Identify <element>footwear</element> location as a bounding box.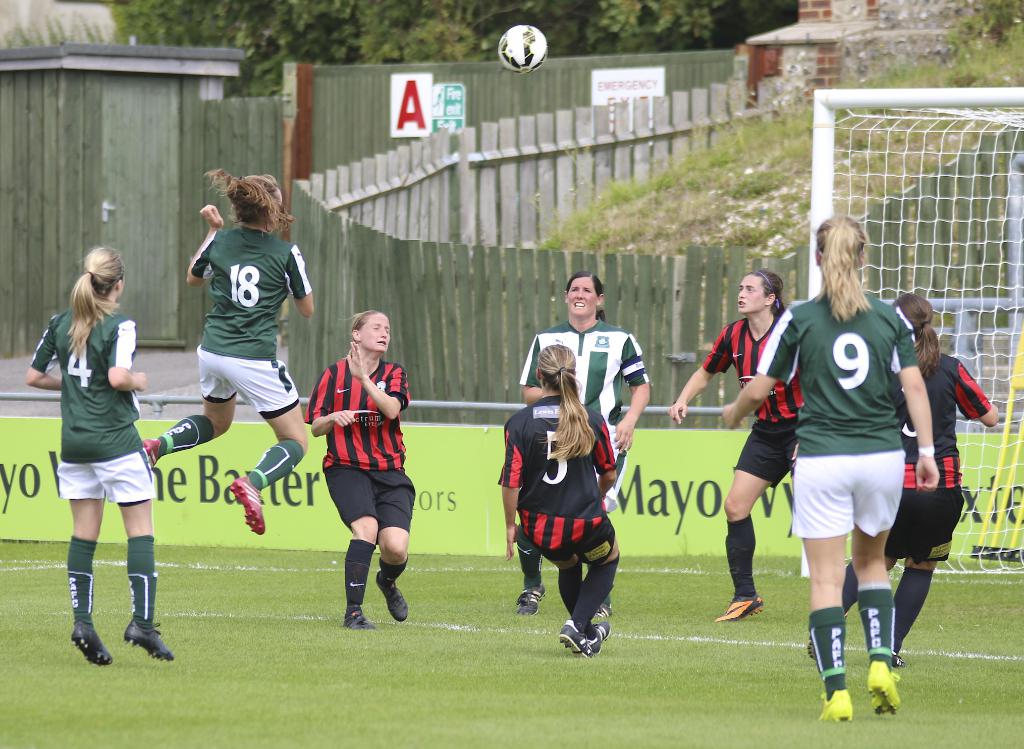
BBox(226, 474, 267, 537).
